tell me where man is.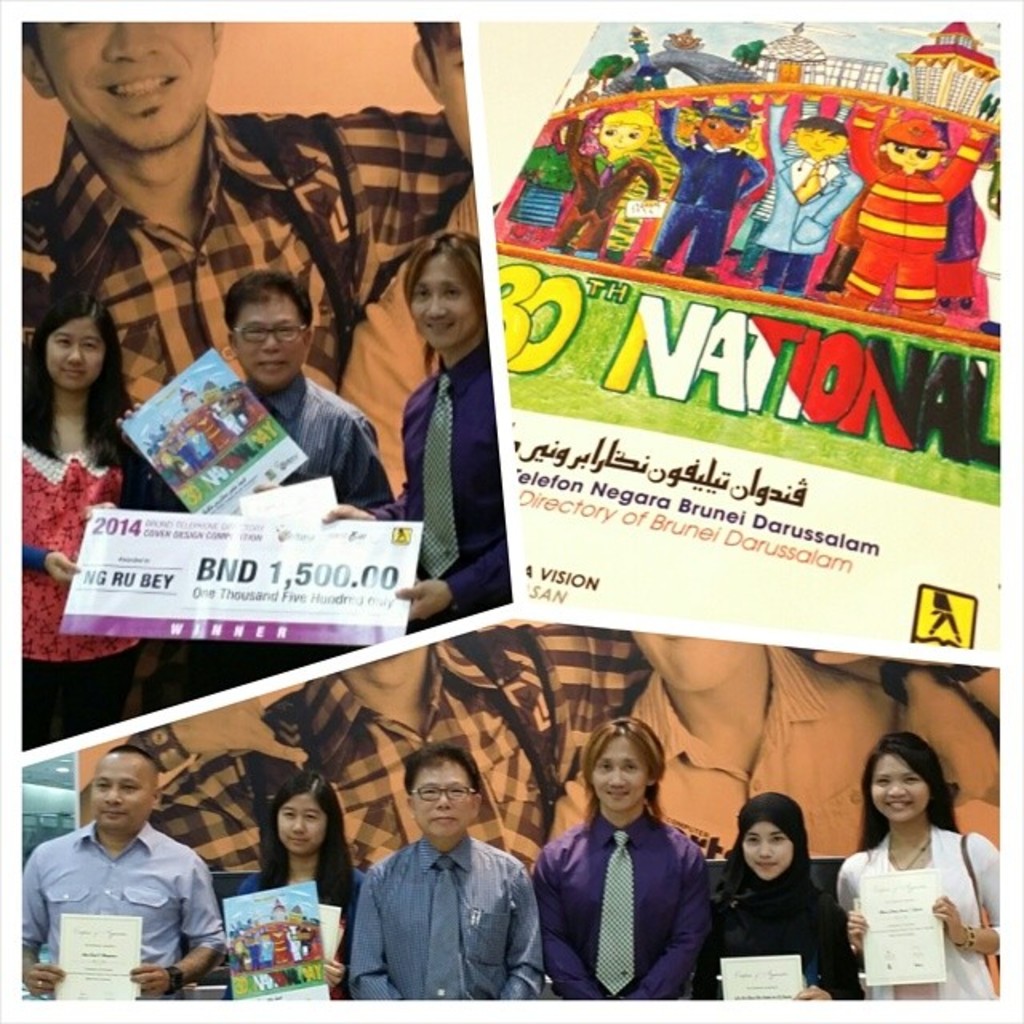
man is at <bbox>522, 714, 710, 997</bbox>.
